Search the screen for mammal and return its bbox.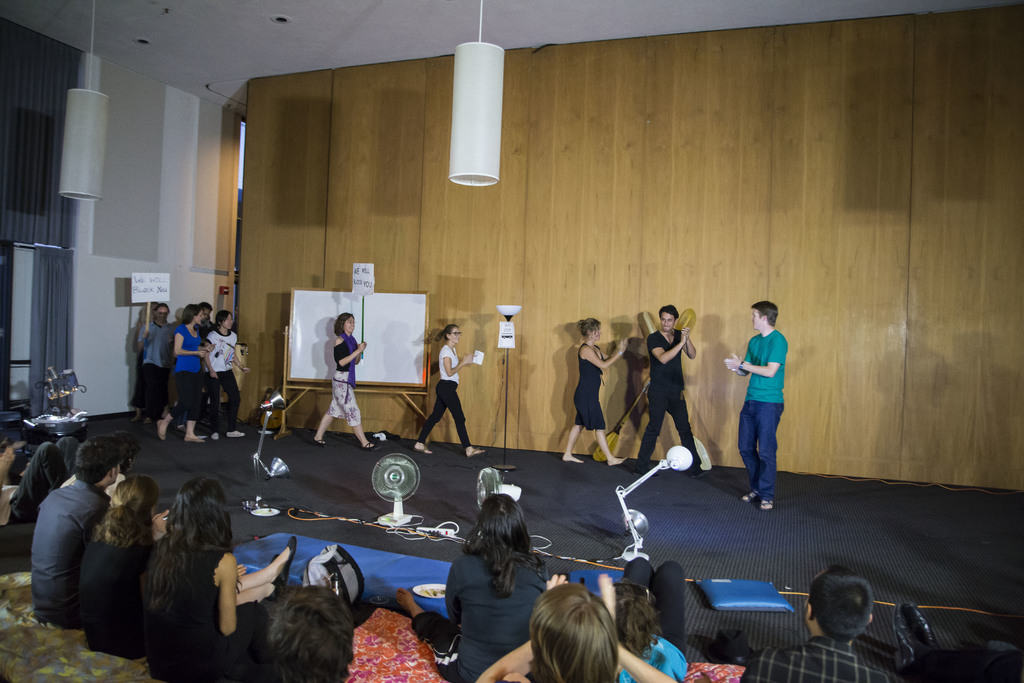
Found: 479, 569, 675, 682.
